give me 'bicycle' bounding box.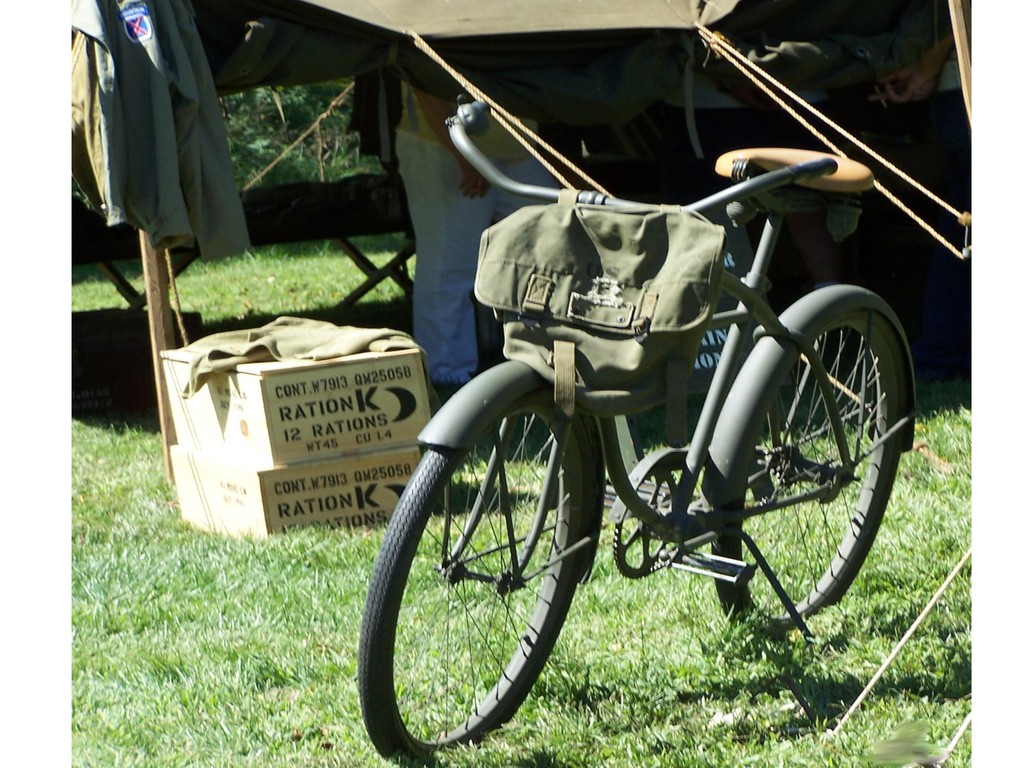
bbox(337, 128, 950, 747).
